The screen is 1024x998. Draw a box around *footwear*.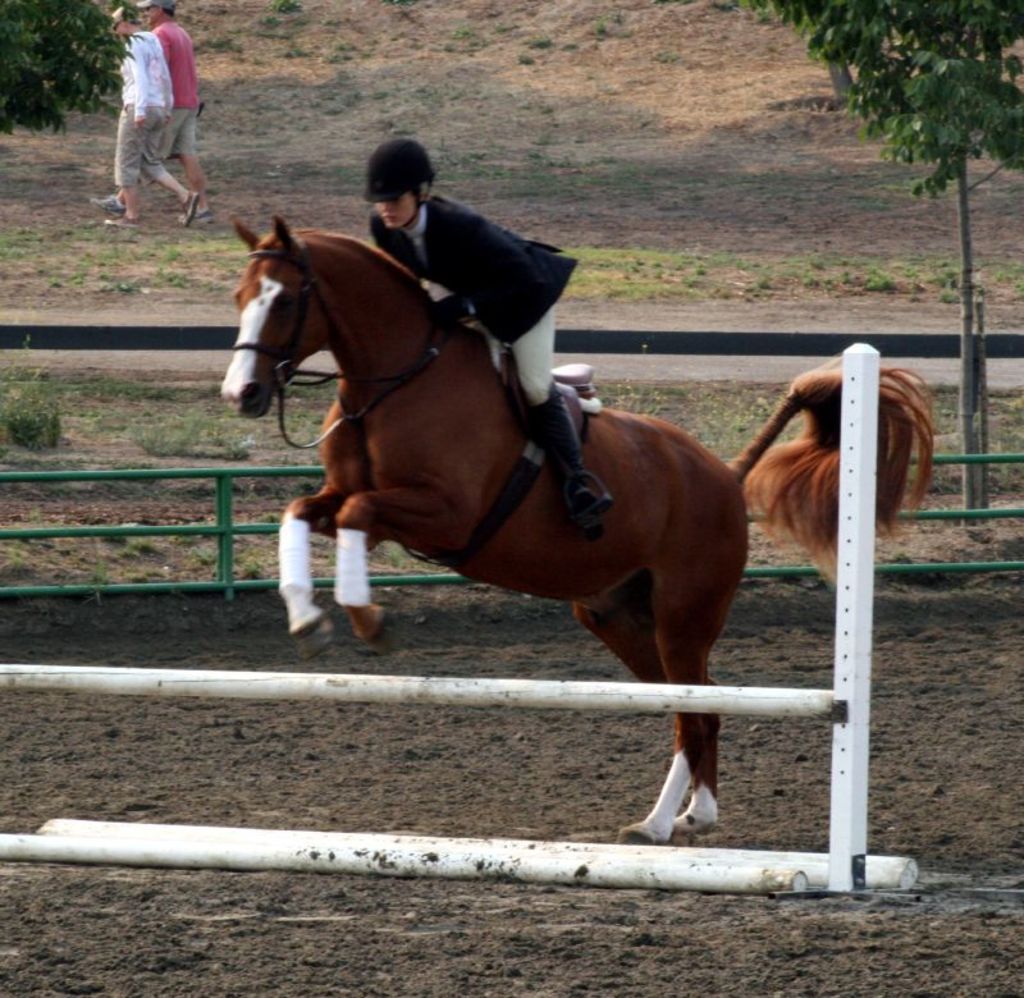
Rect(90, 196, 122, 215).
